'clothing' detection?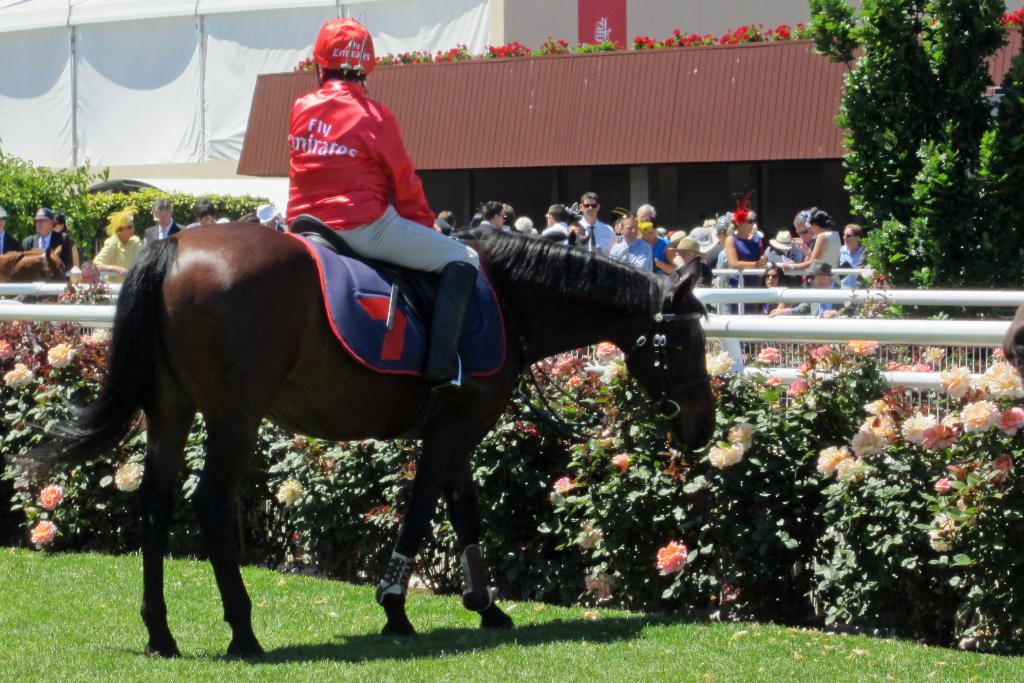
pyautogui.locateOnScreen(286, 78, 479, 276)
